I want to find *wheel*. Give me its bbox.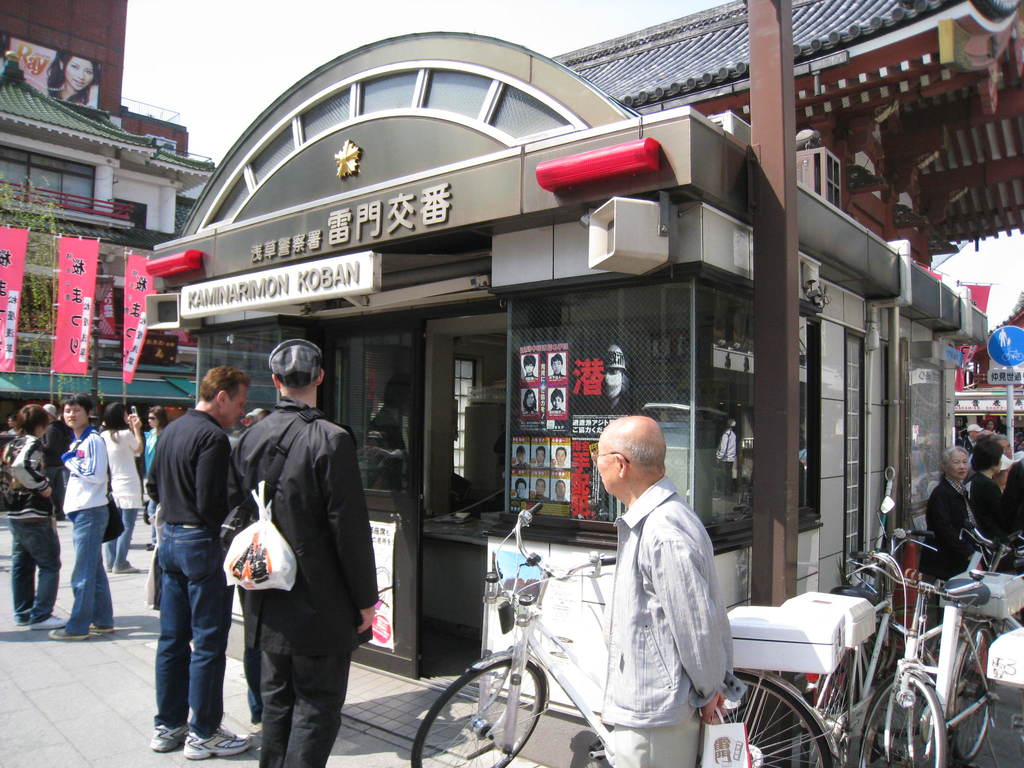
left=943, top=618, right=997, bottom=764.
